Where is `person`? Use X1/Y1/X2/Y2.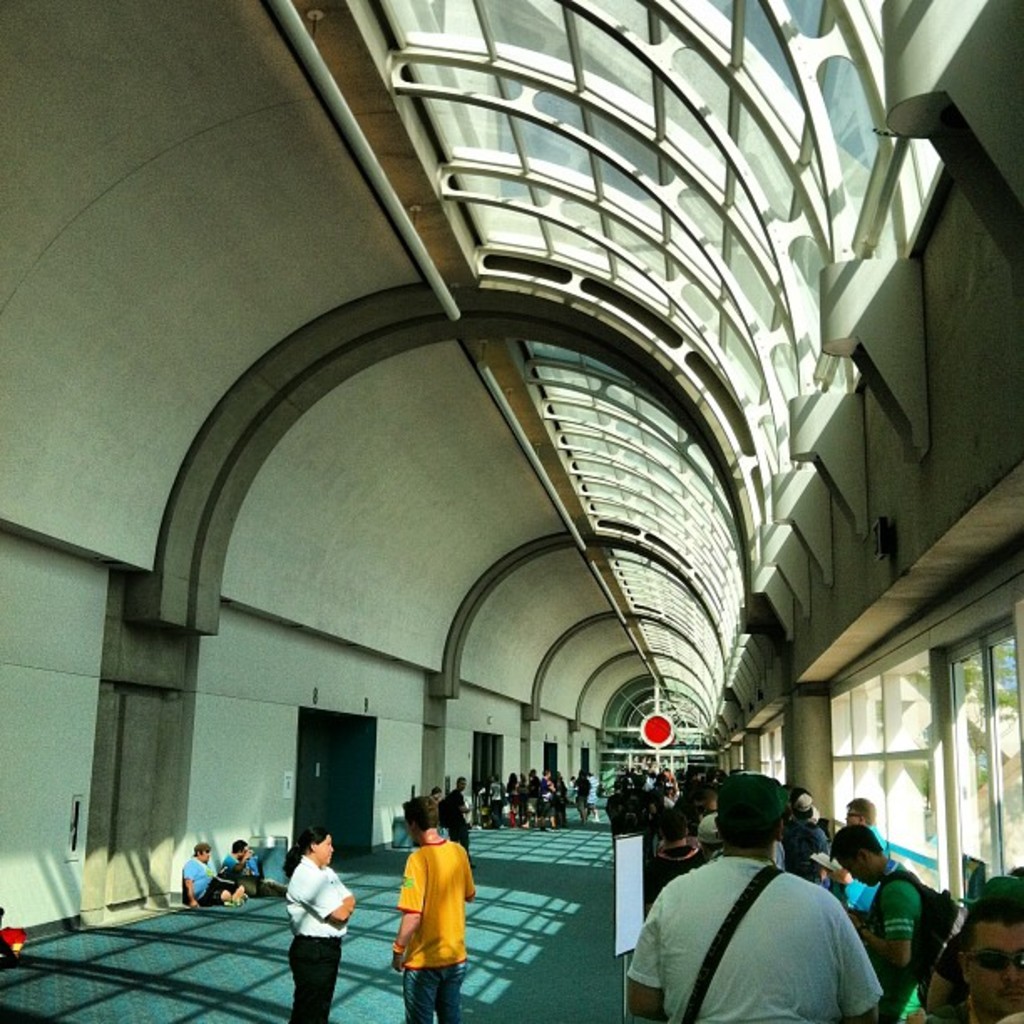
823/822/949/1022.
